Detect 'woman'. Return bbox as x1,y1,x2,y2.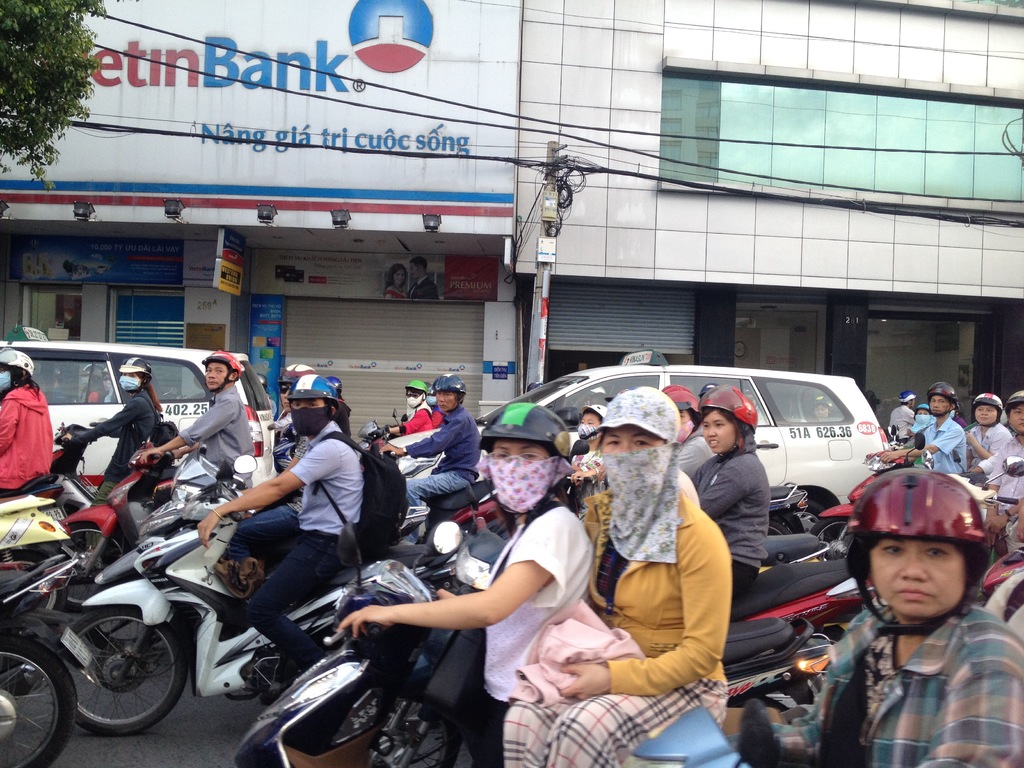
482,380,739,767.
